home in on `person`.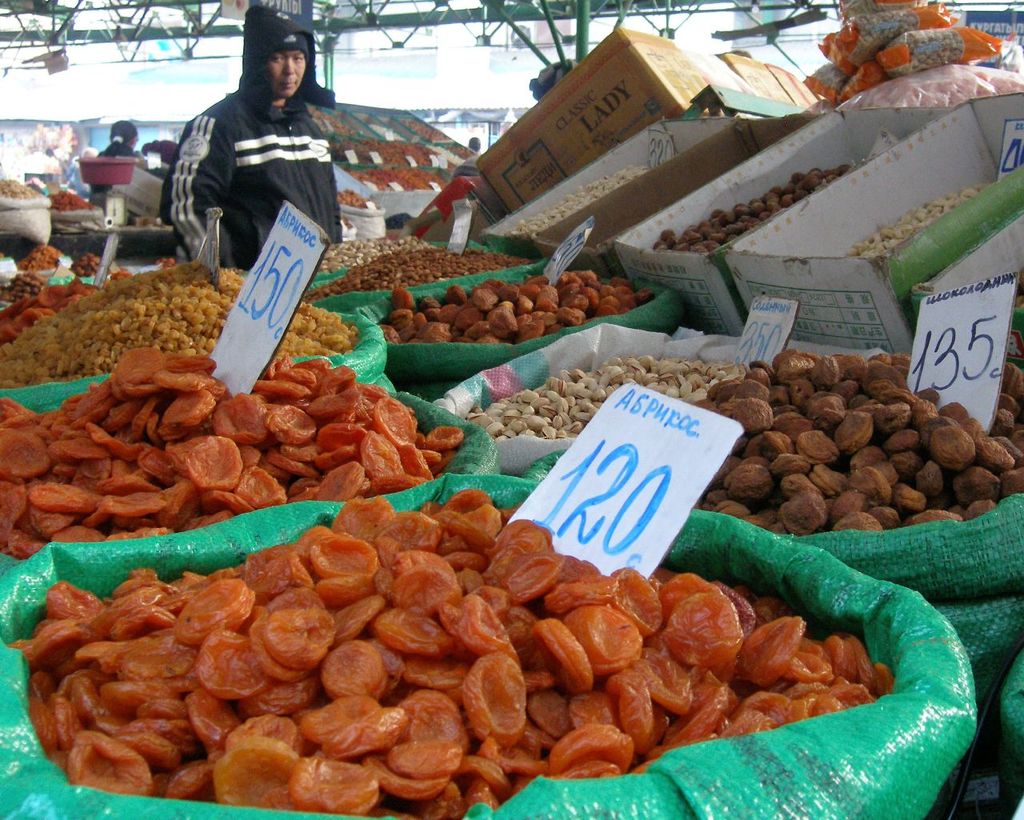
Homed in at [left=165, top=0, right=344, bottom=274].
